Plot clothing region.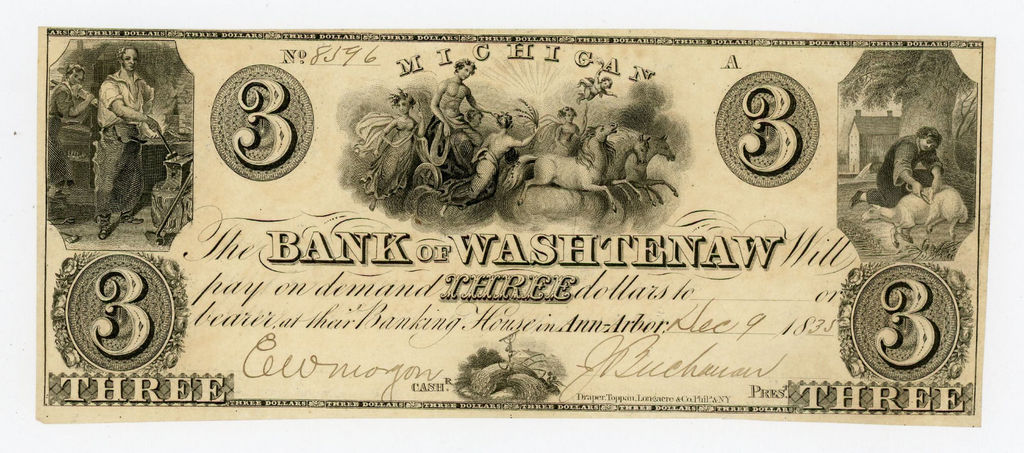
Plotted at [left=48, top=78, right=76, bottom=187].
